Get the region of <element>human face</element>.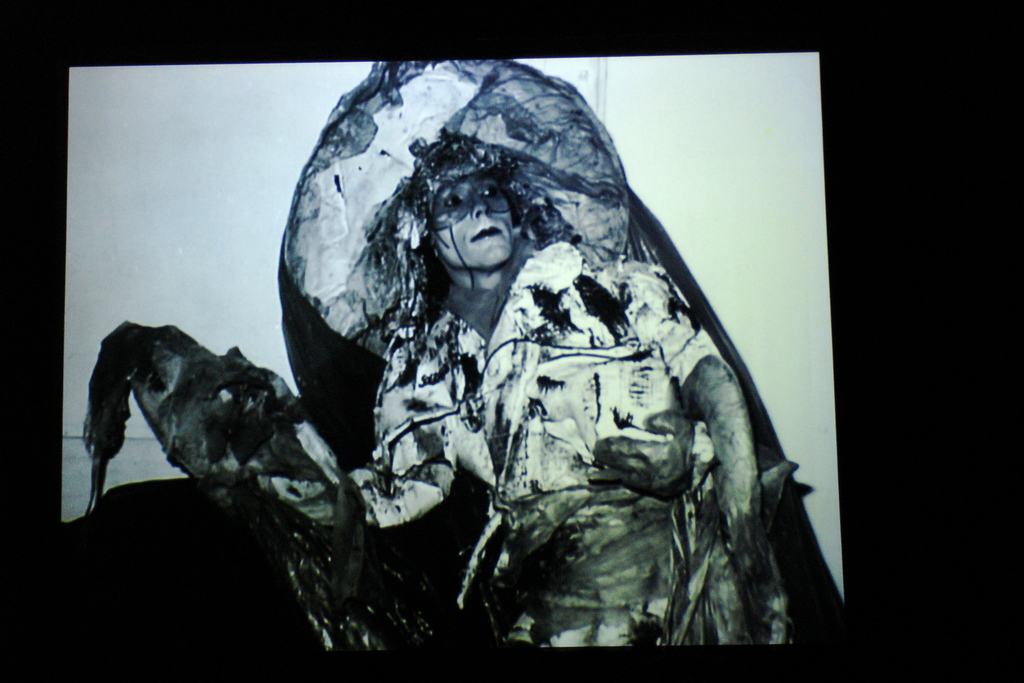
{"left": 429, "top": 178, "right": 510, "bottom": 262}.
